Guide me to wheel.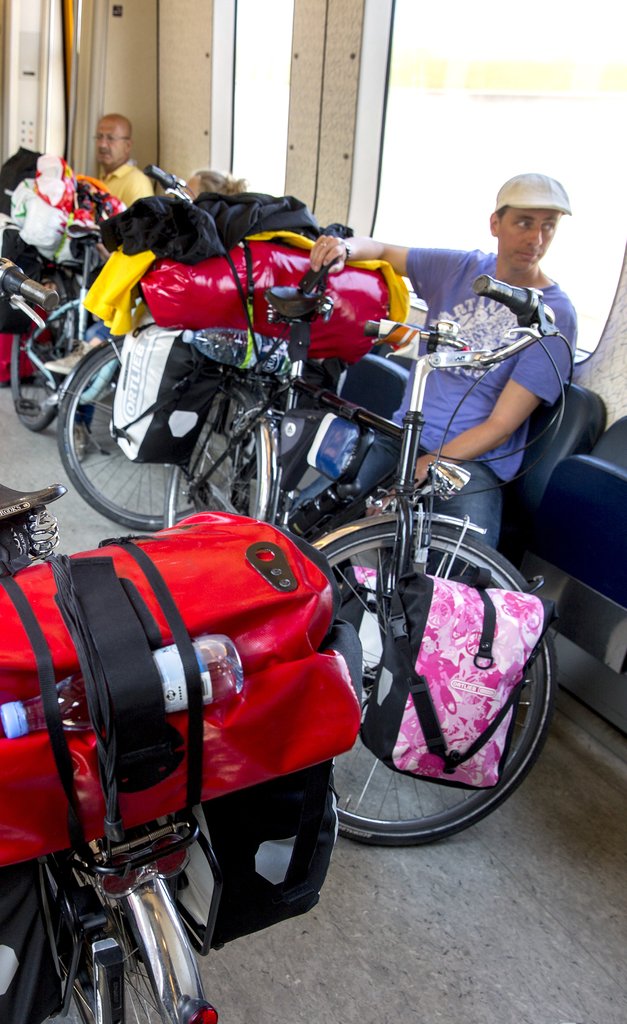
Guidance: [44, 326, 143, 520].
